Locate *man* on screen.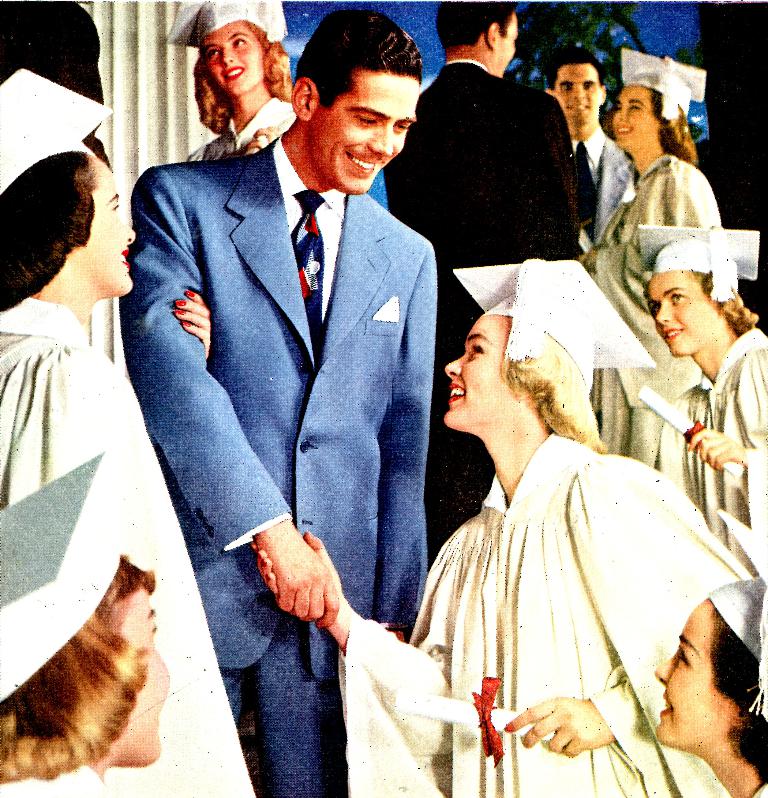
On screen at box(379, 0, 578, 571).
